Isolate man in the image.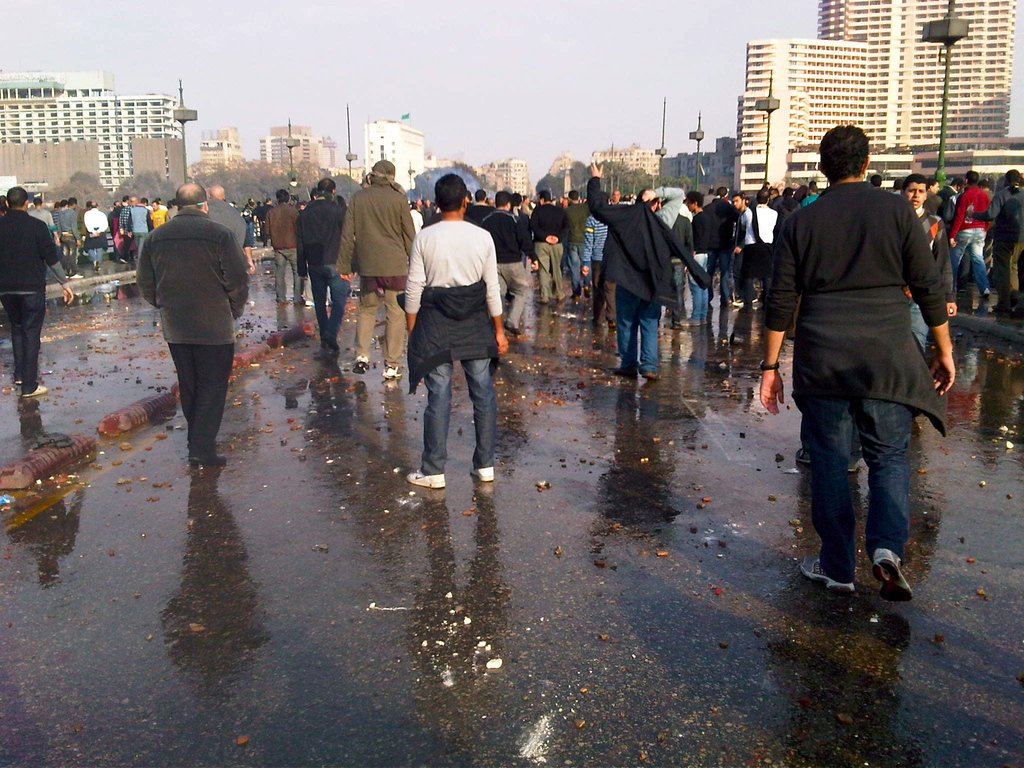
Isolated region: locate(134, 177, 249, 466).
